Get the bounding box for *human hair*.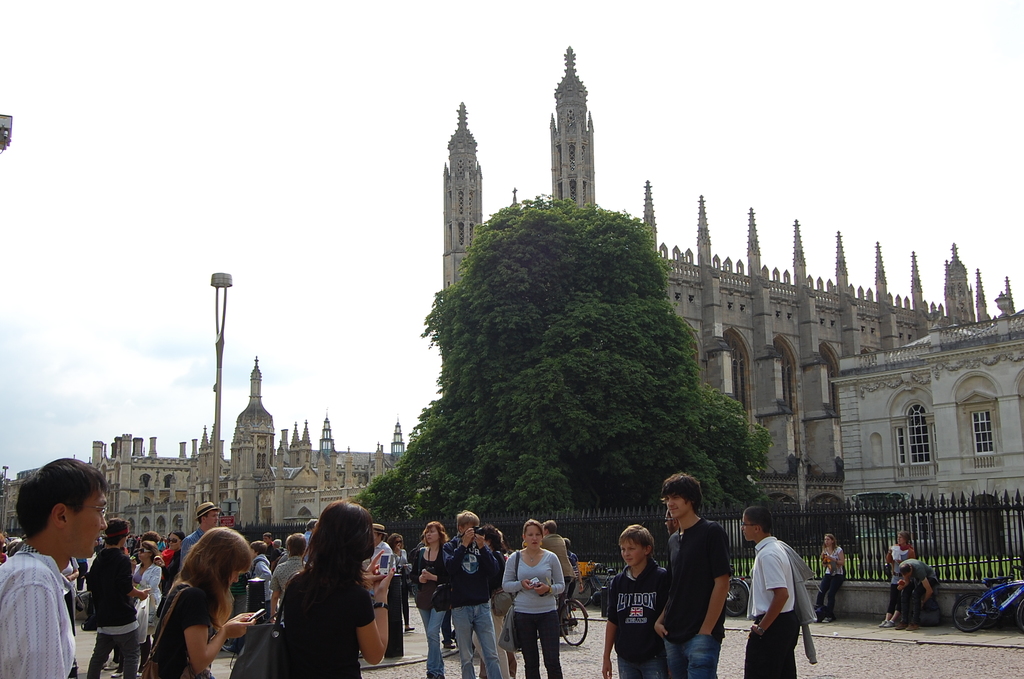
99 513 124 546.
